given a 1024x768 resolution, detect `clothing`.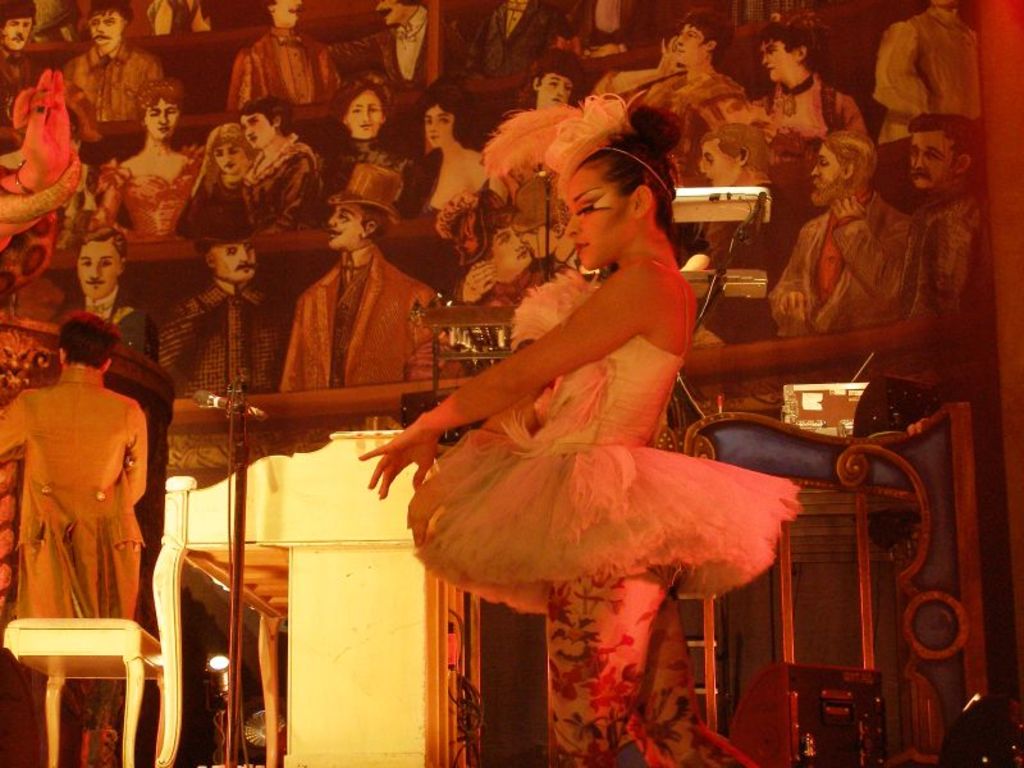
282 239 448 393.
